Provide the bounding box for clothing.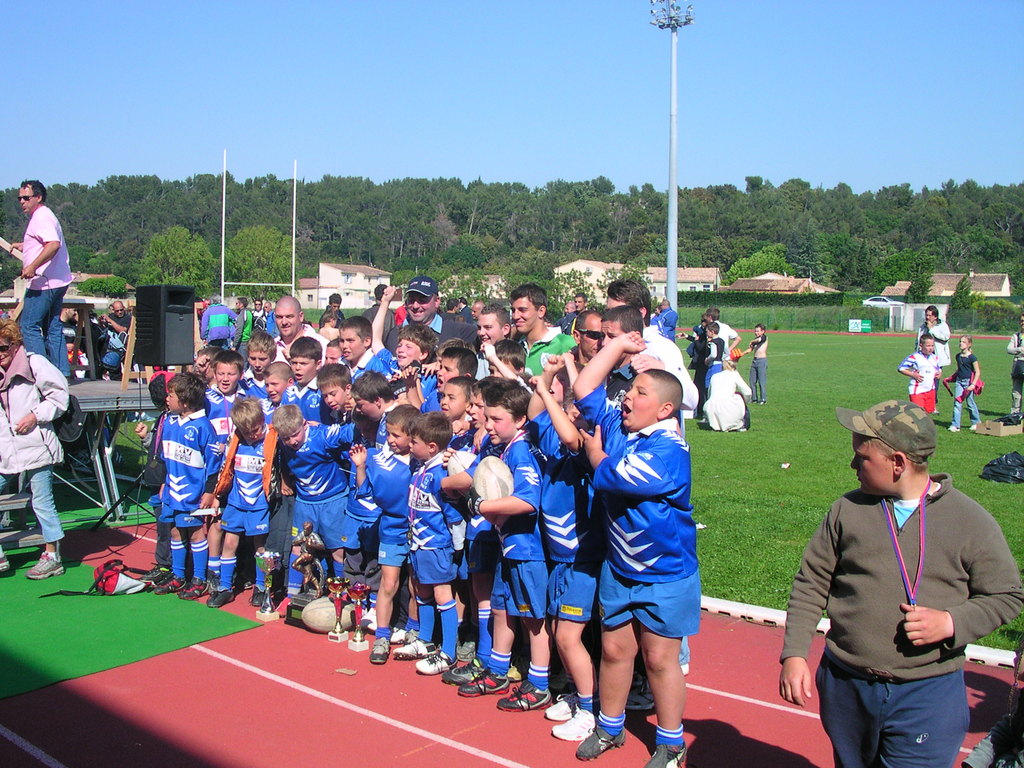
474, 349, 500, 383.
